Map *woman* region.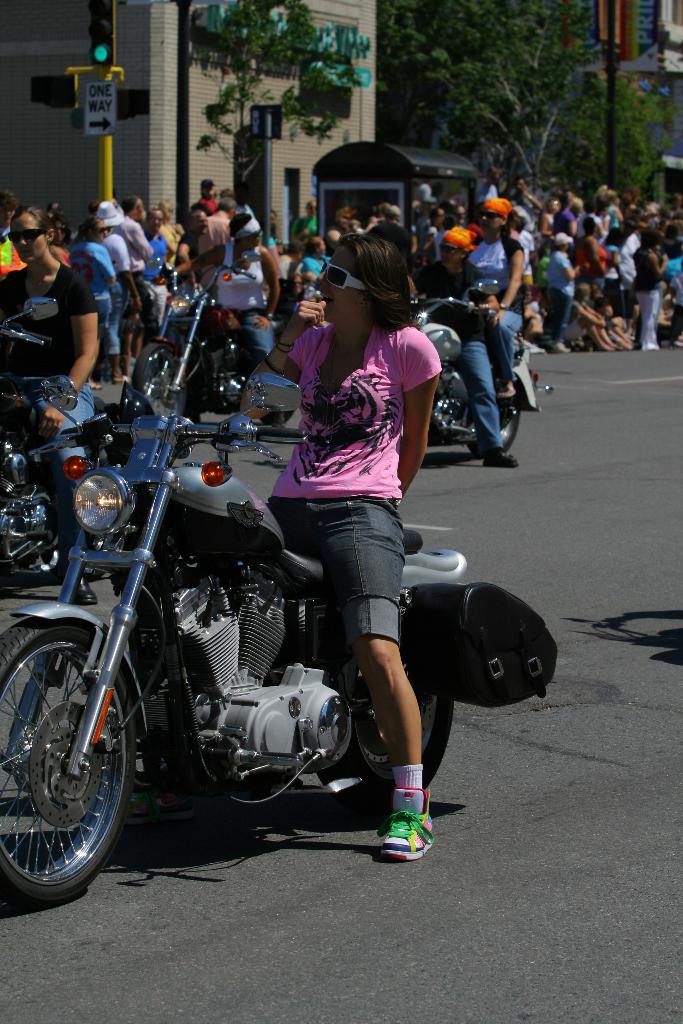
Mapped to left=235, top=215, right=453, bottom=831.
